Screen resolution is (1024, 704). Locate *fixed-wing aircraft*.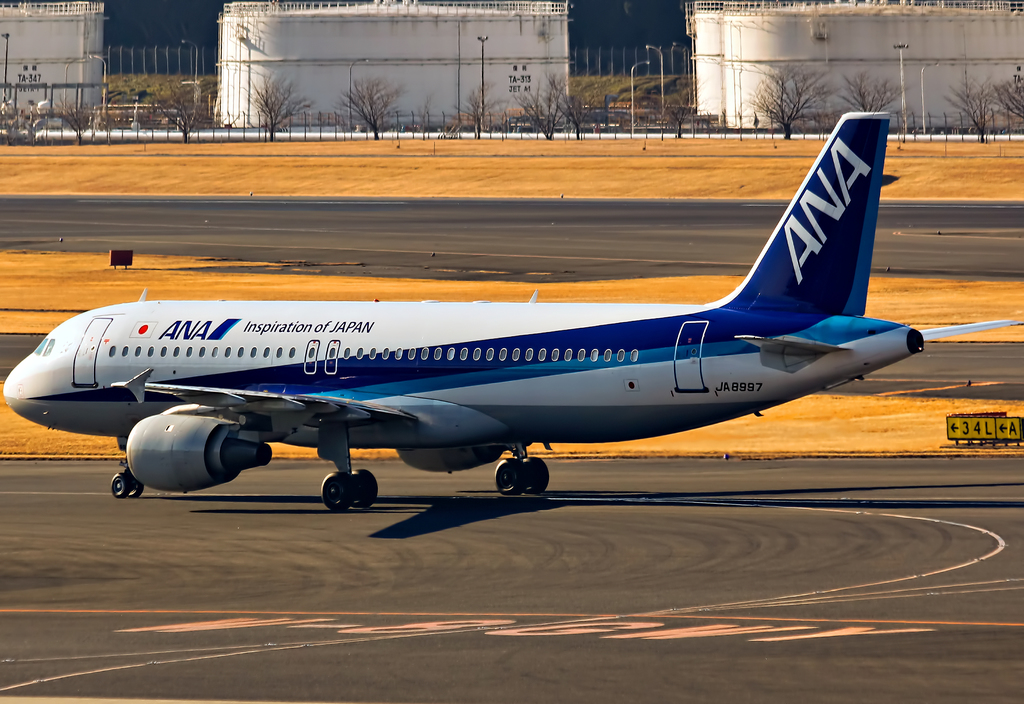
detection(0, 101, 1023, 518).
